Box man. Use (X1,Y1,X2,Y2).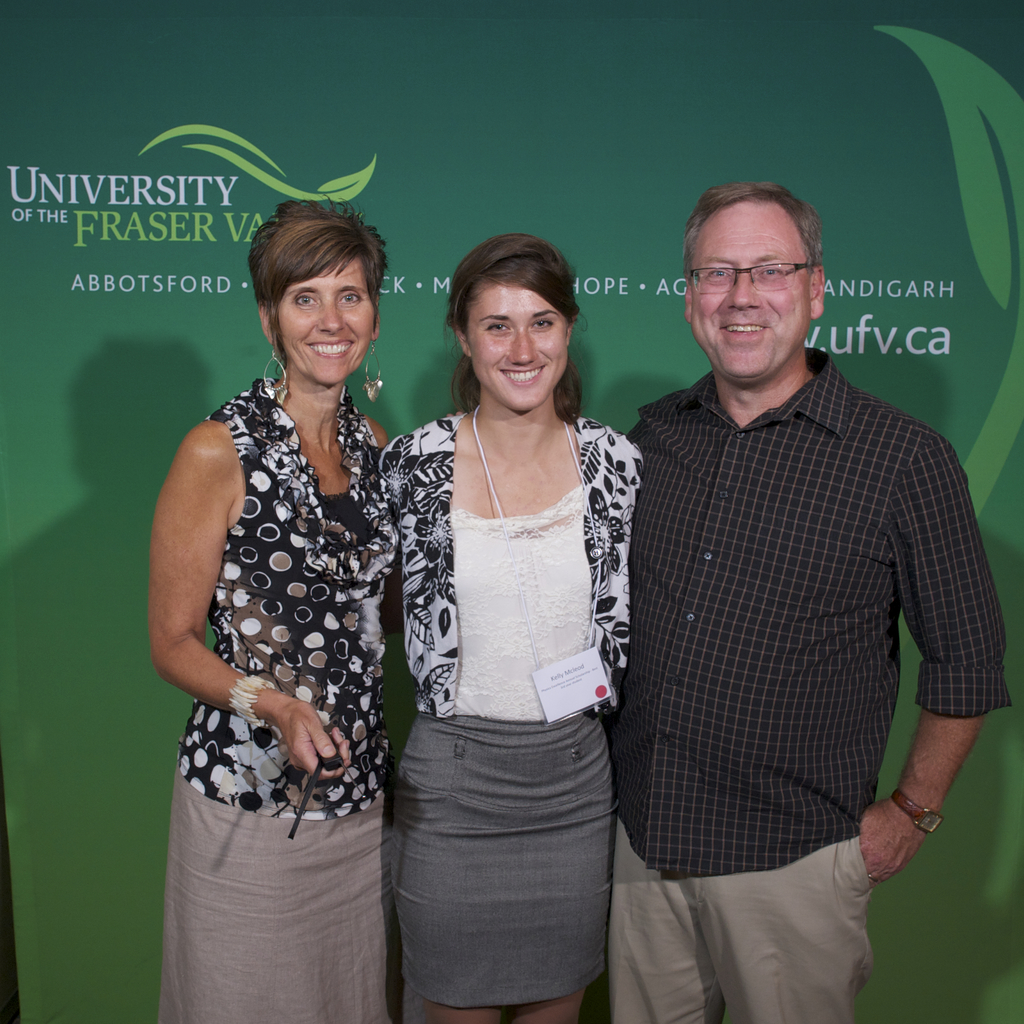
(582,152,1006,991).
